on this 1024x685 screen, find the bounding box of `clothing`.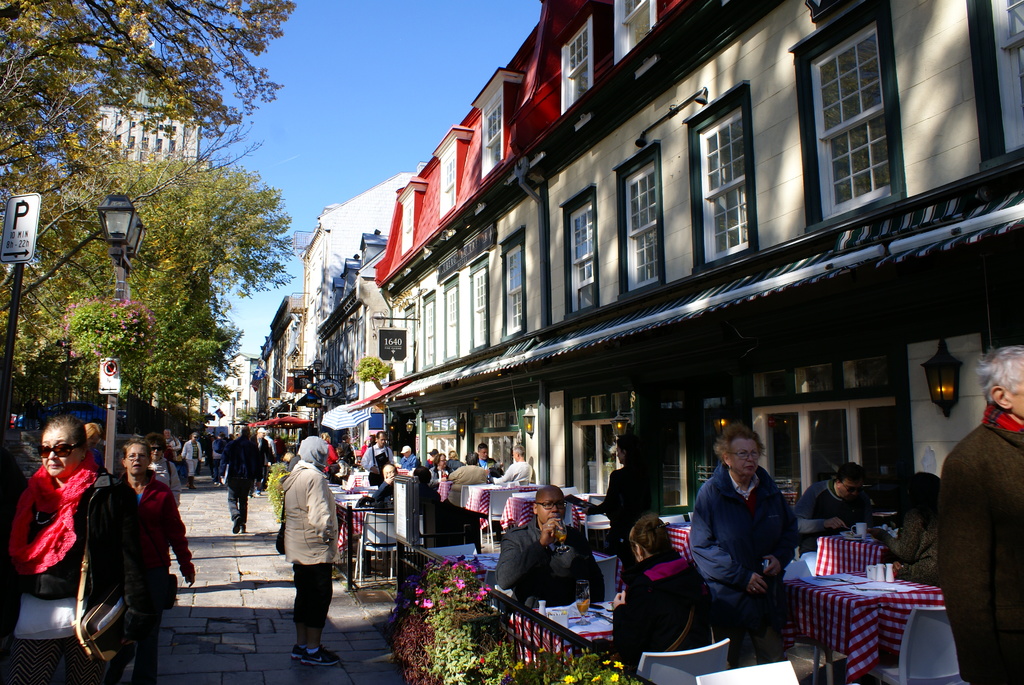
Bounding box: <region>493, 512, 611, 603</region>.
